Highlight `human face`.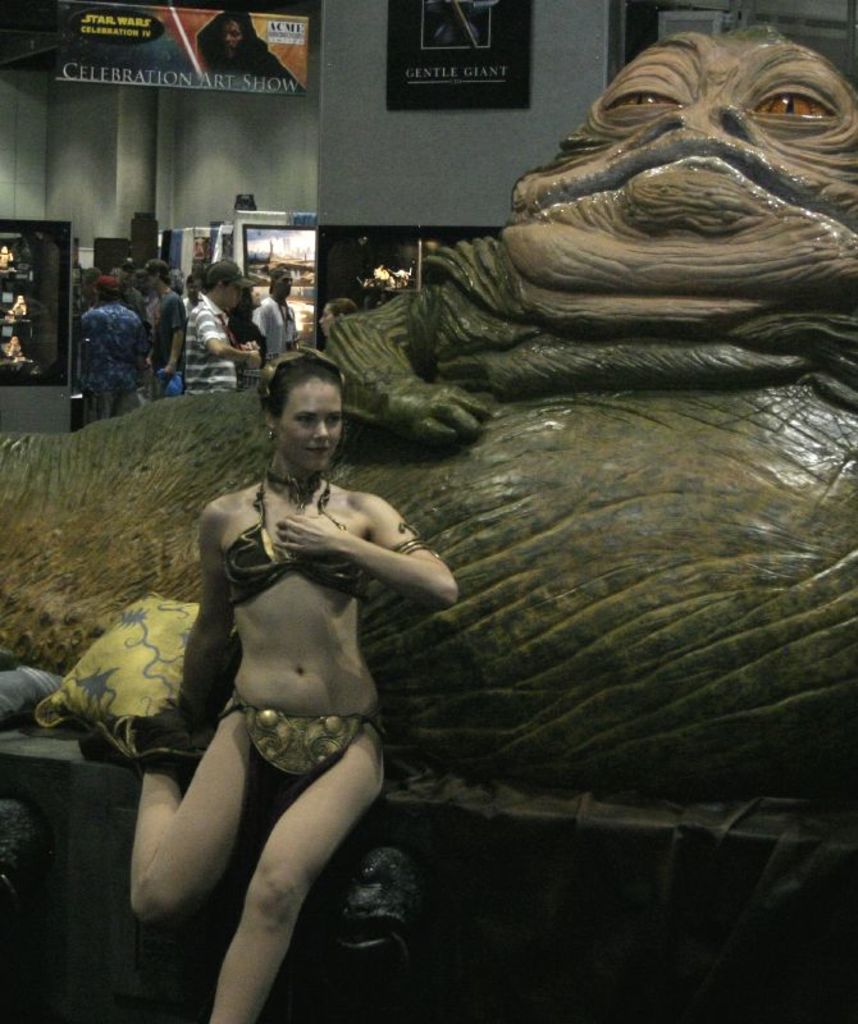
Highlighted region: bbox=(213, 19, 239, 59).
